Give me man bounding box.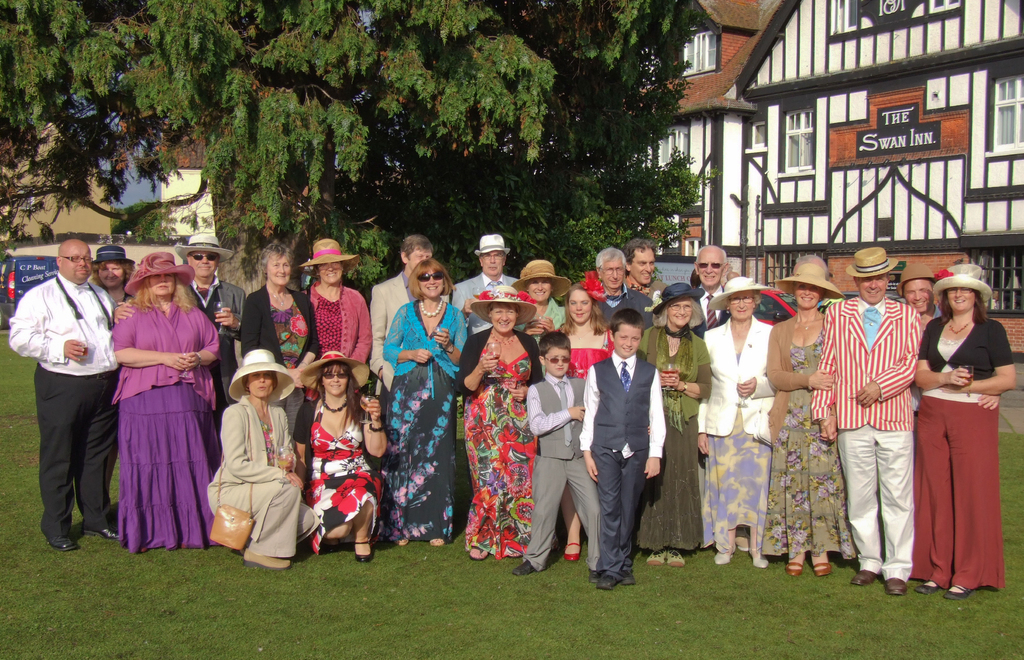
bbox=(370, 234, 435, 392).
